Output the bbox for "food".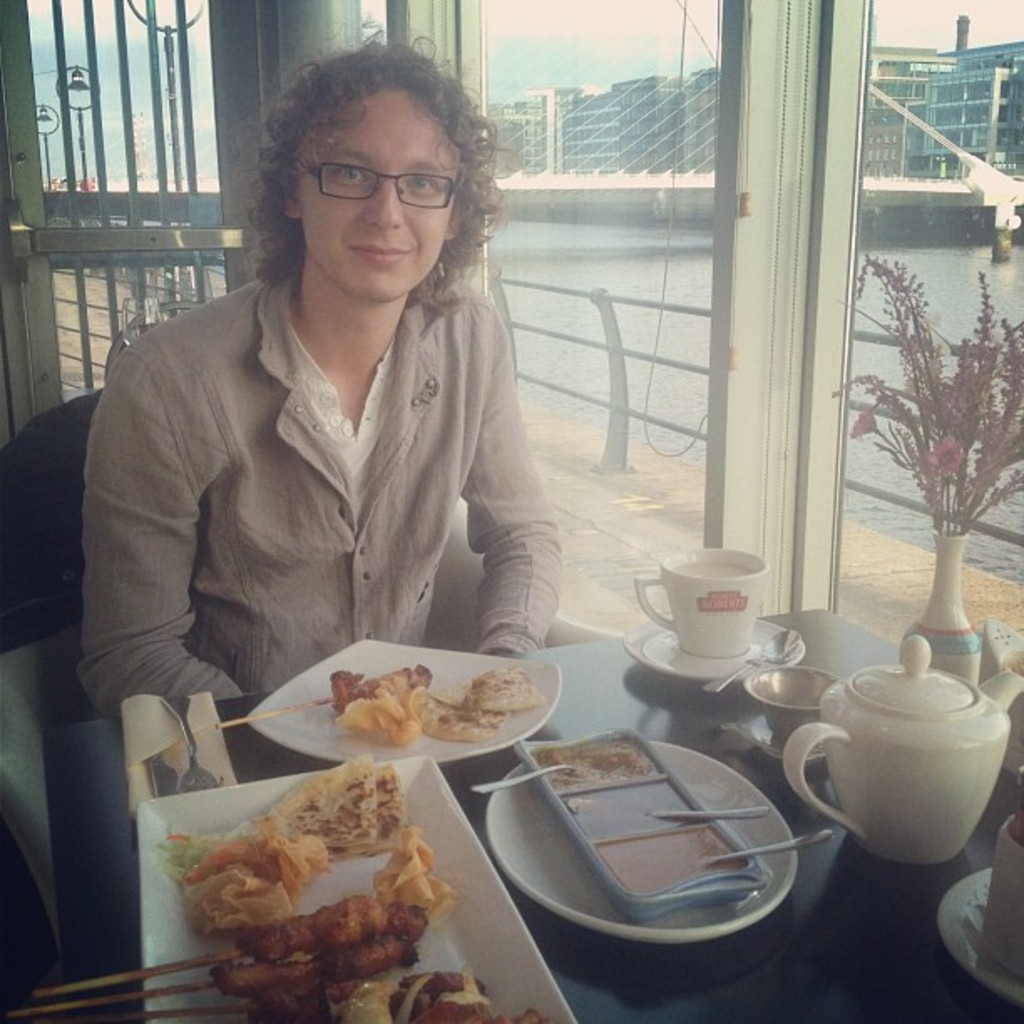
328,656,539,753.
